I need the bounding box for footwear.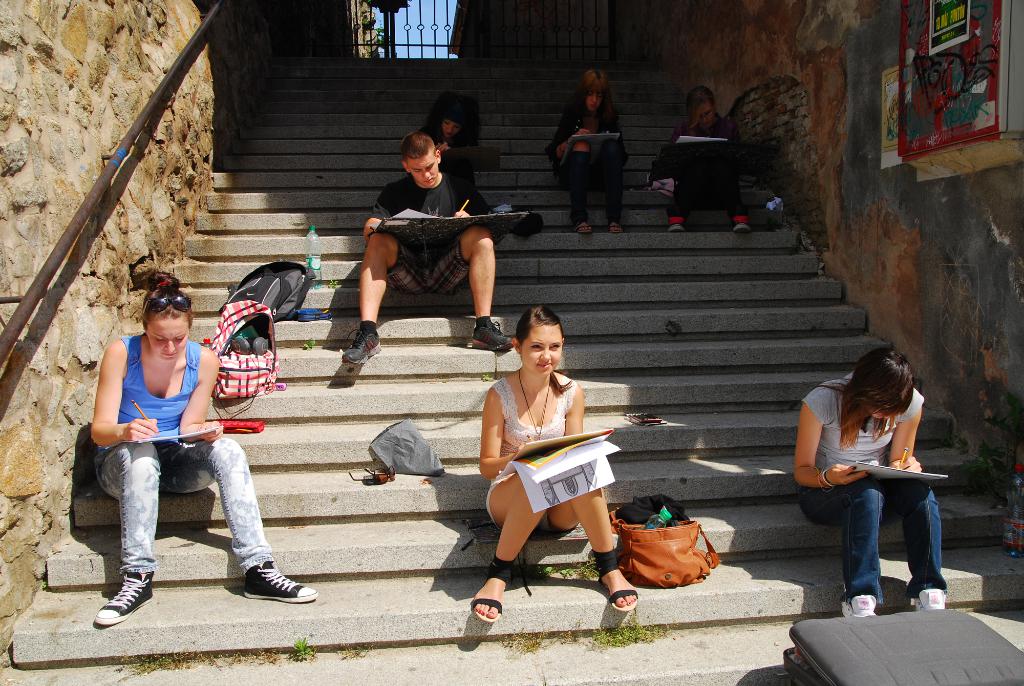
Here it is: BBox(732, 220, 751, 231).
